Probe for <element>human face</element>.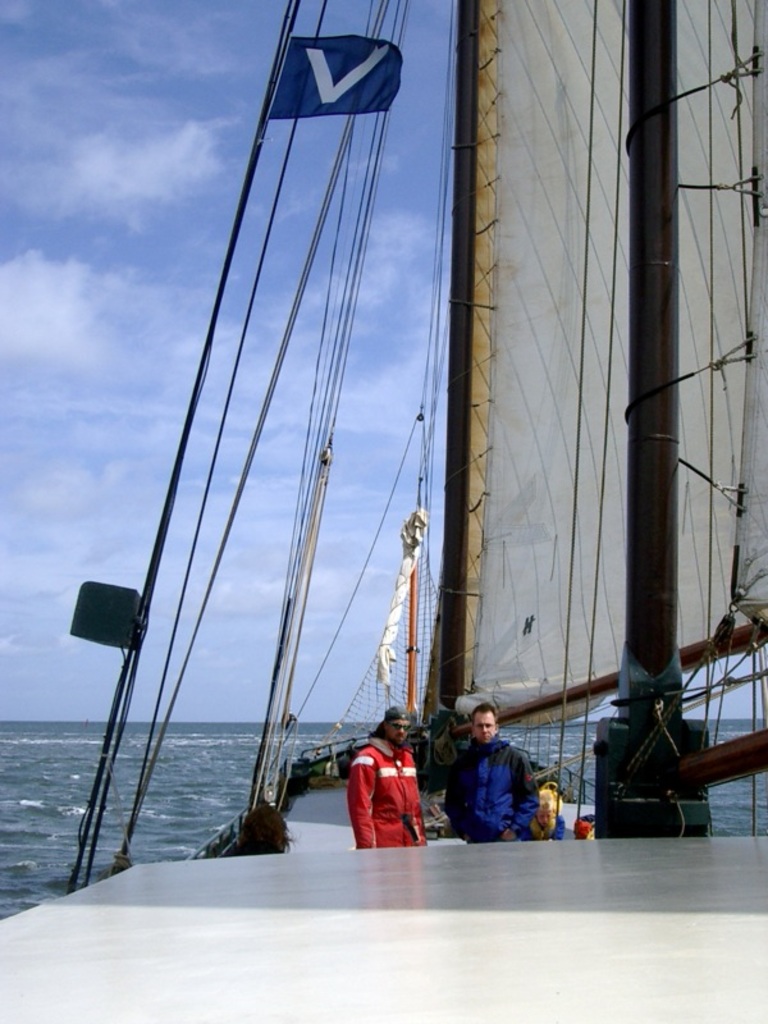
Probe result: detection(385, 718, 411, 741).
